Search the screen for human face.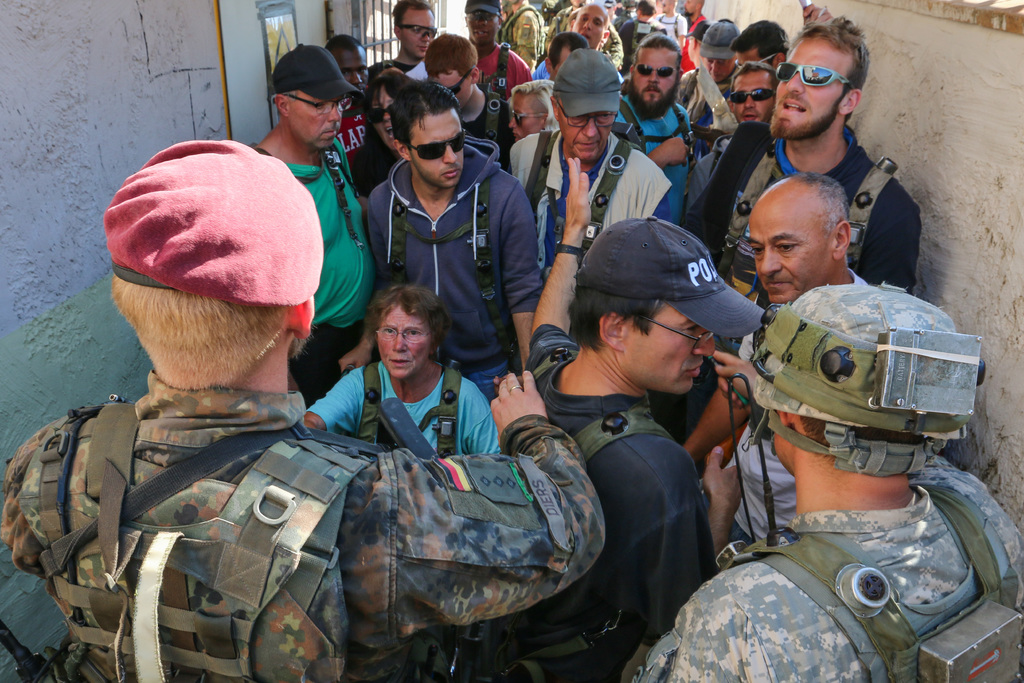
Found at (left=576, top=9, right=608, bottom=49).
